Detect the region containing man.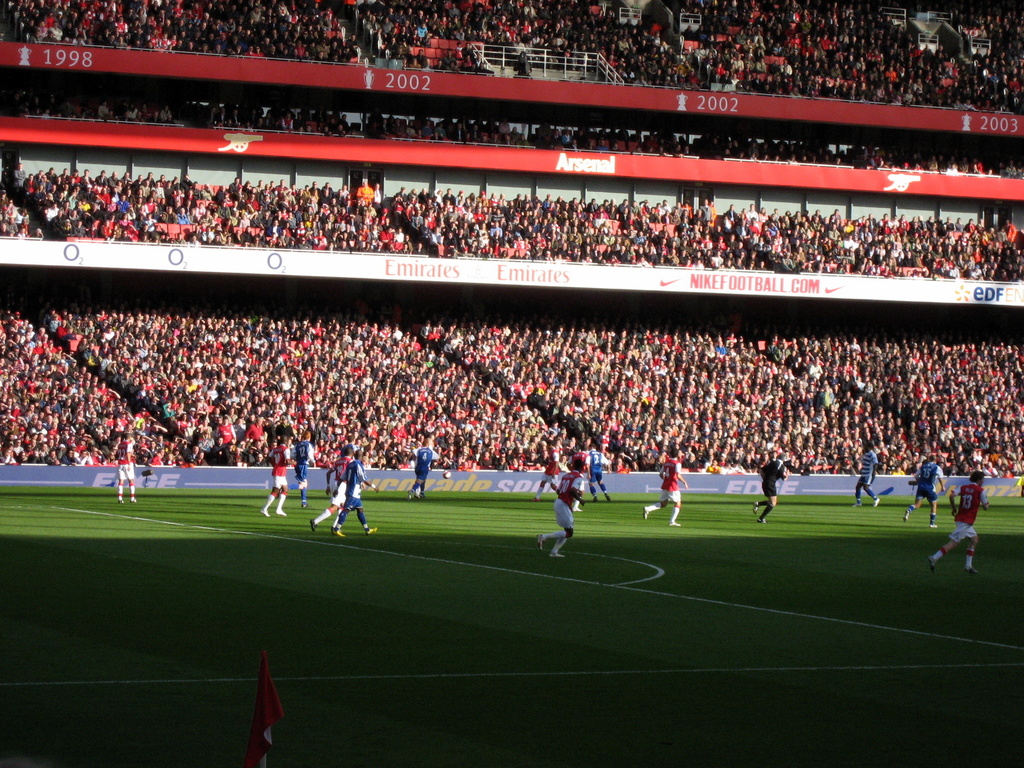
(x1=407, y1=438, x2=442, y2=500).
